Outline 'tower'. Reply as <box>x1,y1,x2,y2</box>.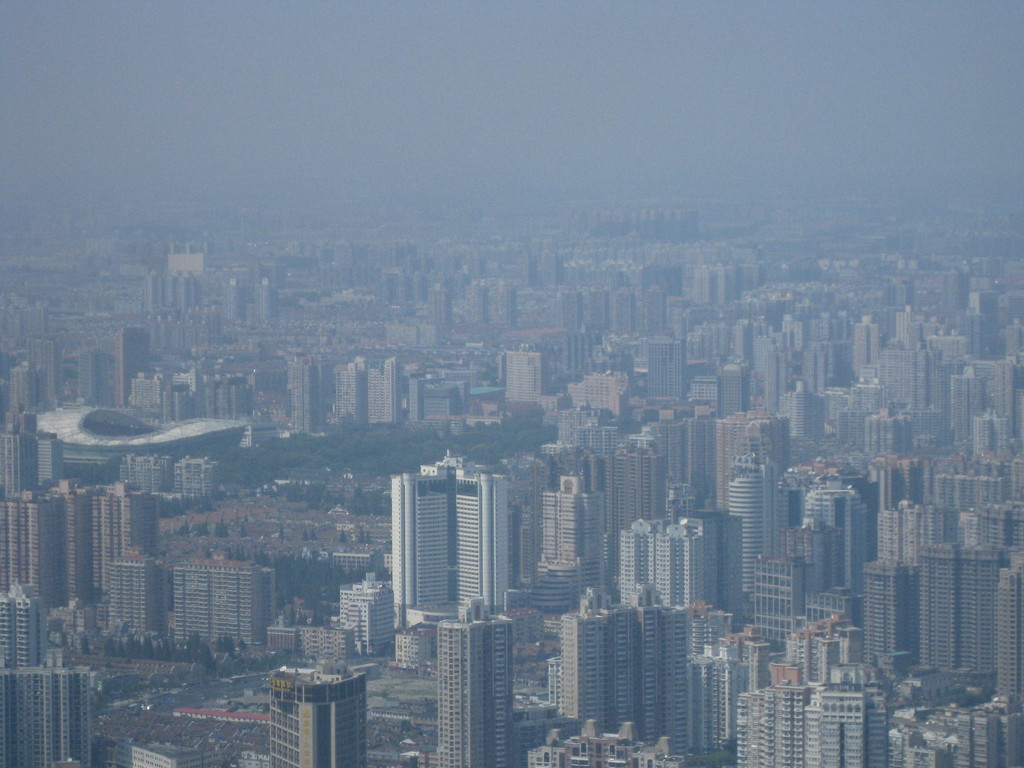
<box>604,430,668,569</box>.
